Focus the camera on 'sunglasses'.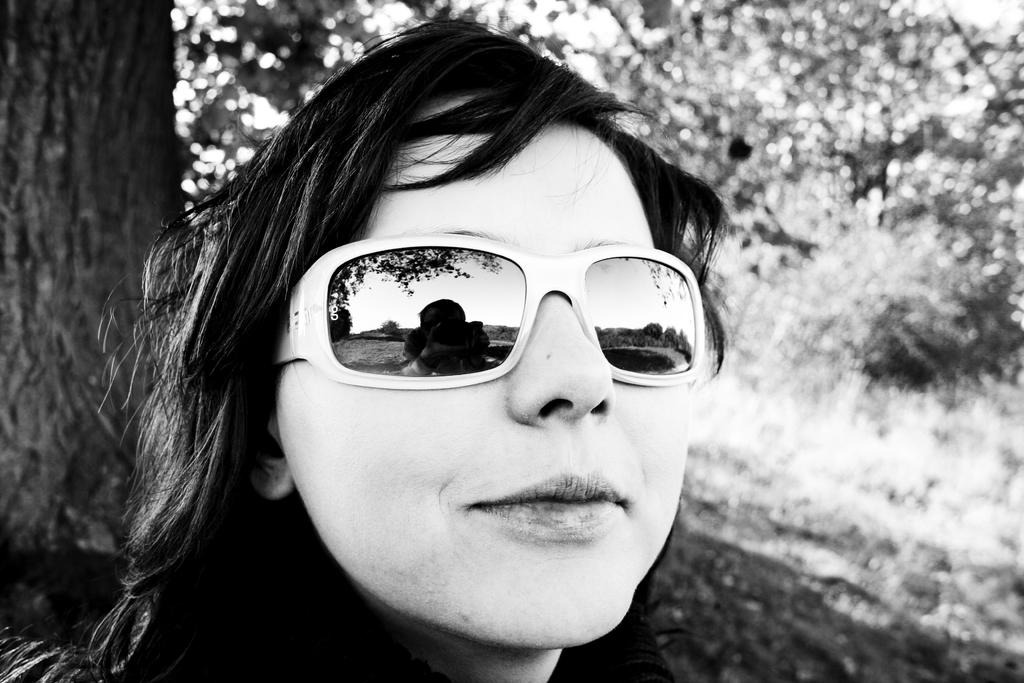
Focus region: {"x1": 279, "y1": 235, "x2": 709, "y2": 389}.
